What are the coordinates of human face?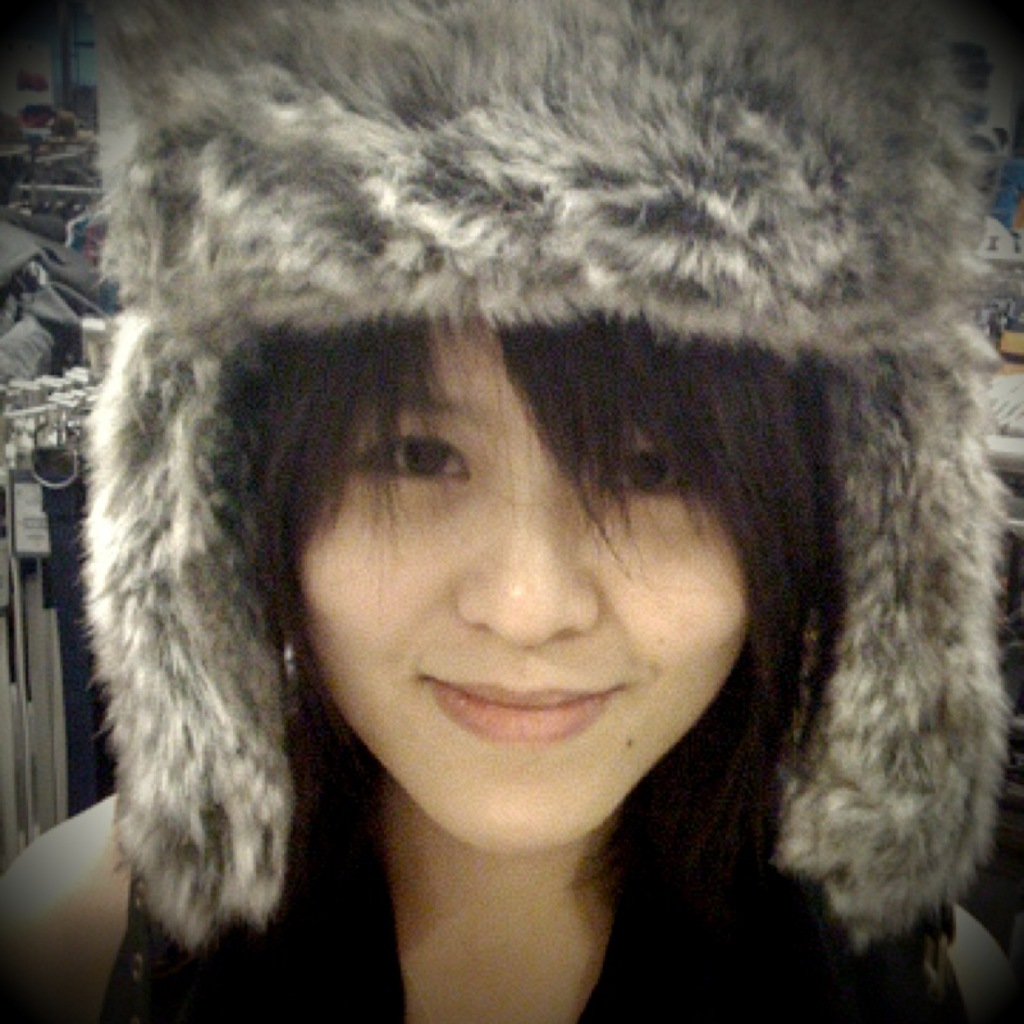
<bbox>289, 316, 751, 844</bbox>.
